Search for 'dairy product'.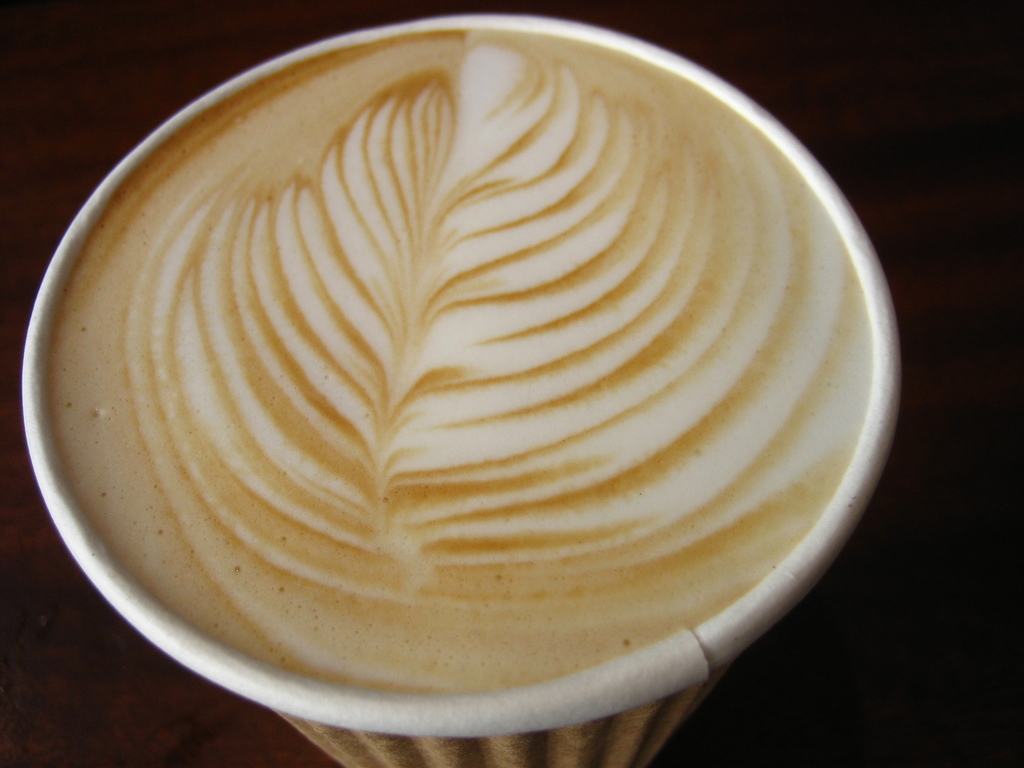
Found at <region>42, 25, 872, 694</region>.
